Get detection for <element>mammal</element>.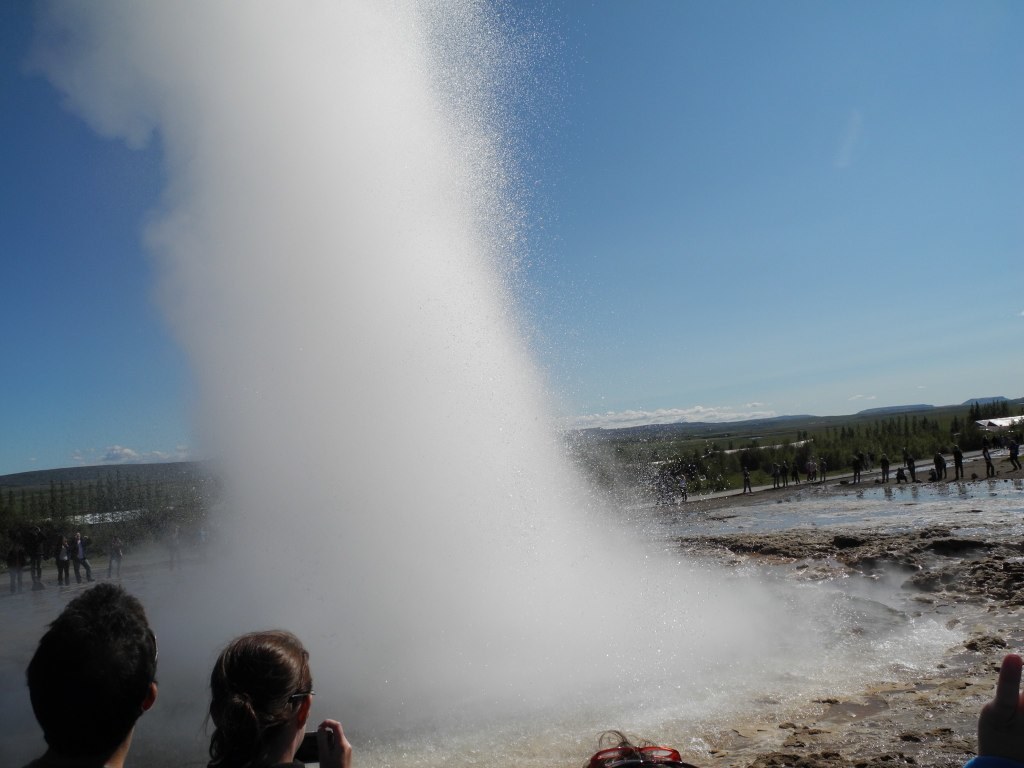
Detection: Rect(8, 541, 25, 592).
